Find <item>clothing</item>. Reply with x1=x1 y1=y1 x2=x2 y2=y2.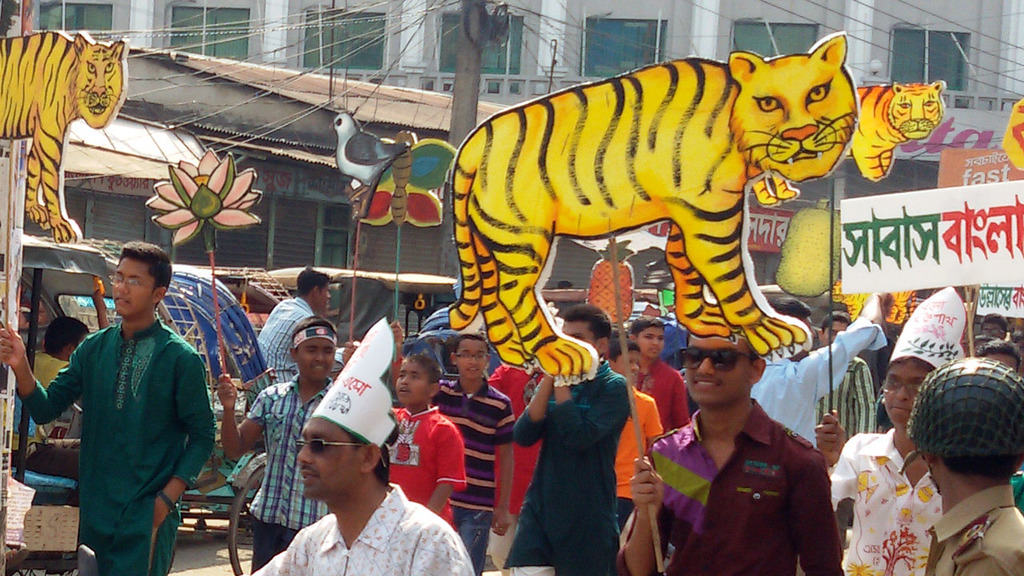
x1=34 y1=275 x2=213 y2=563.
